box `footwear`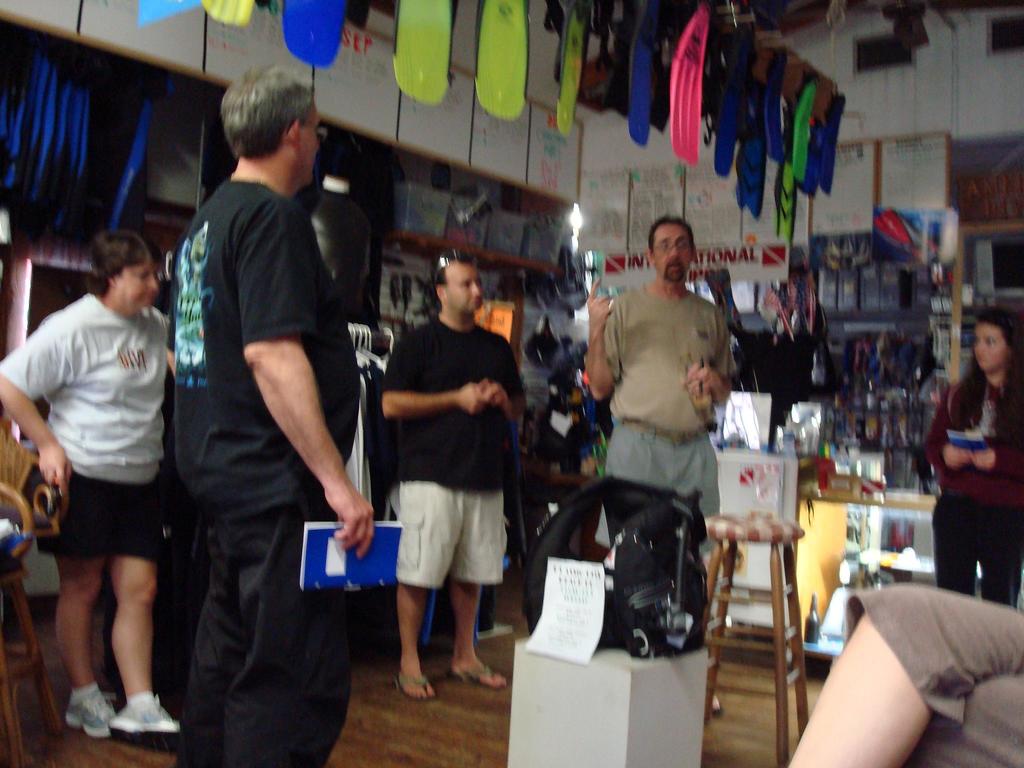
[left=109, top=691, right=191, bottom=740]
